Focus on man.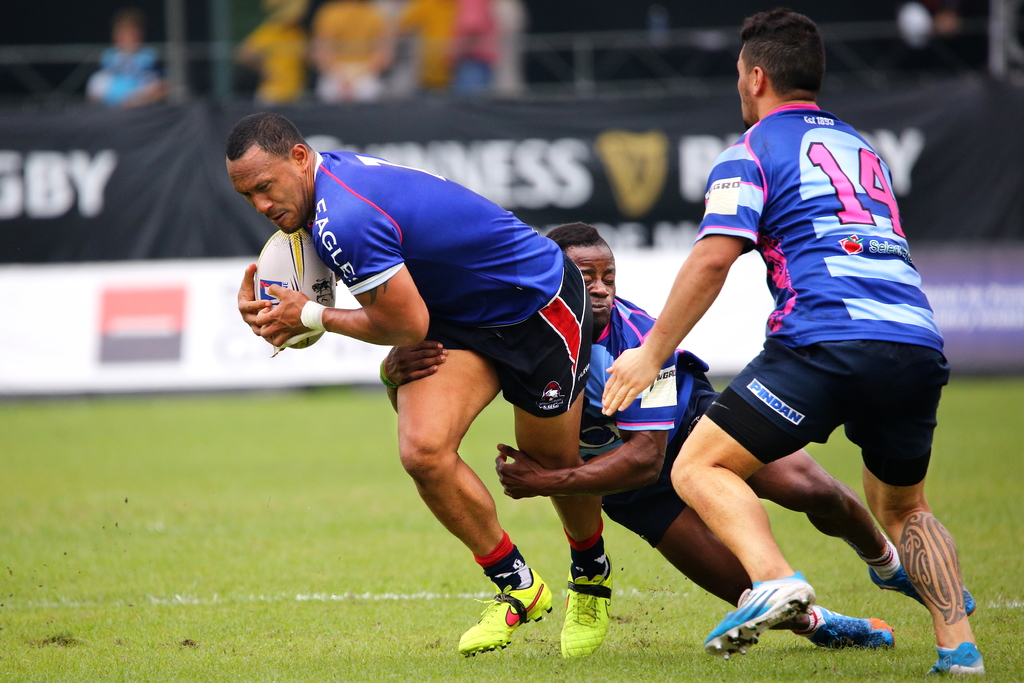
Focused at 225, 110, 614, 662.
